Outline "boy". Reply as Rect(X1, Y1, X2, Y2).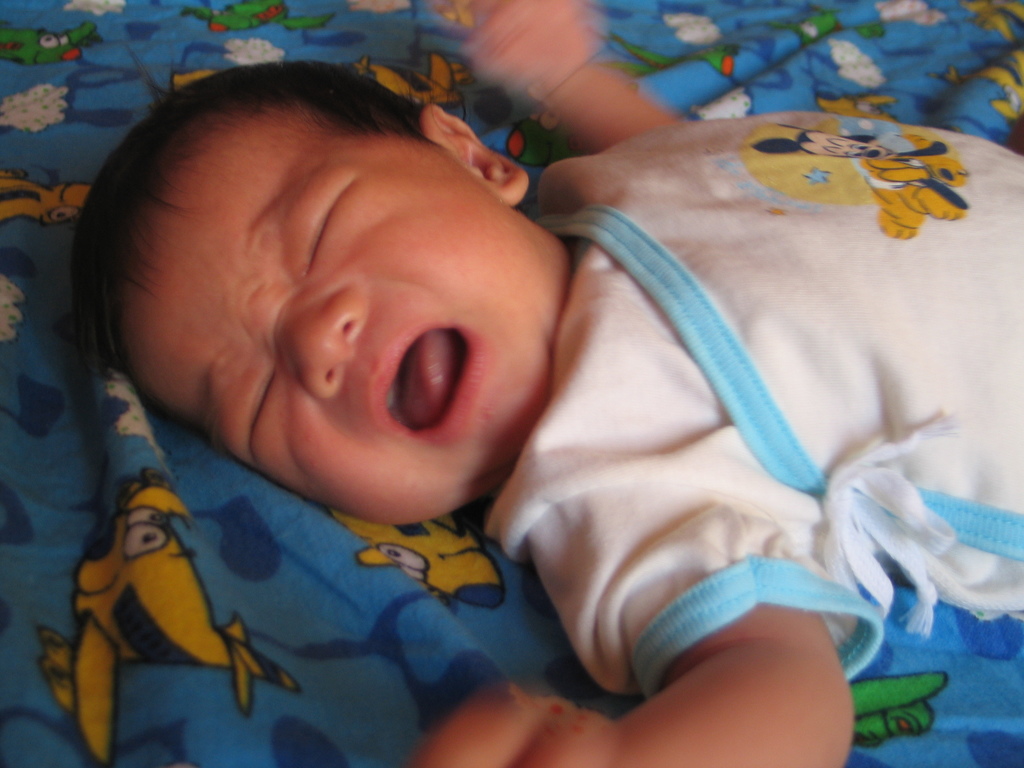
Rect(75, 0, 1023, 767).
